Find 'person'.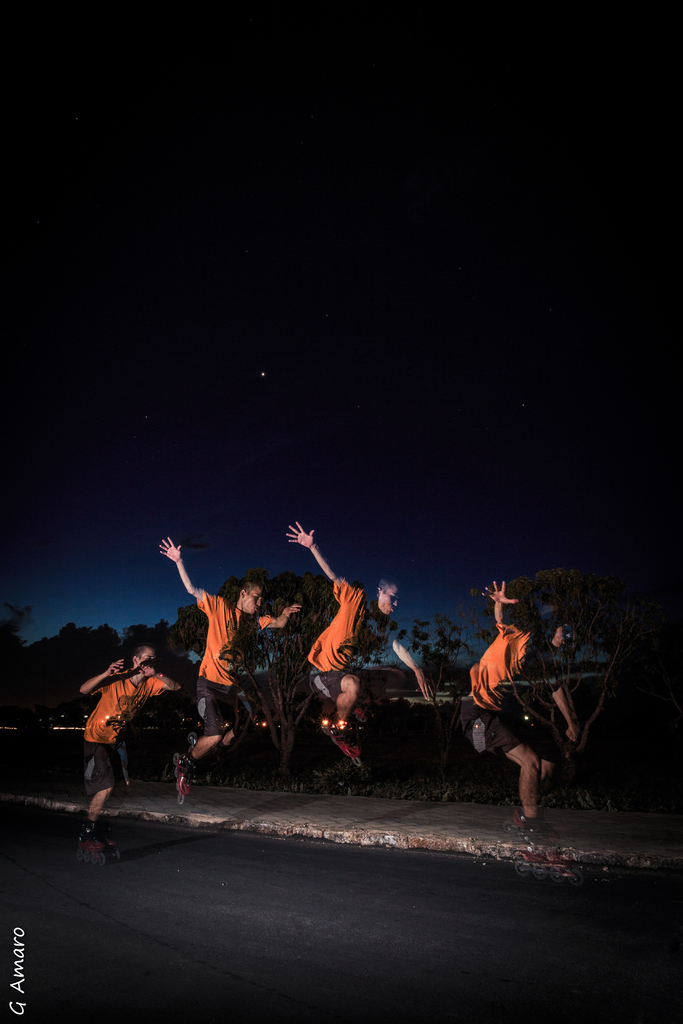
l=286, t=518, r=442, b=755.
